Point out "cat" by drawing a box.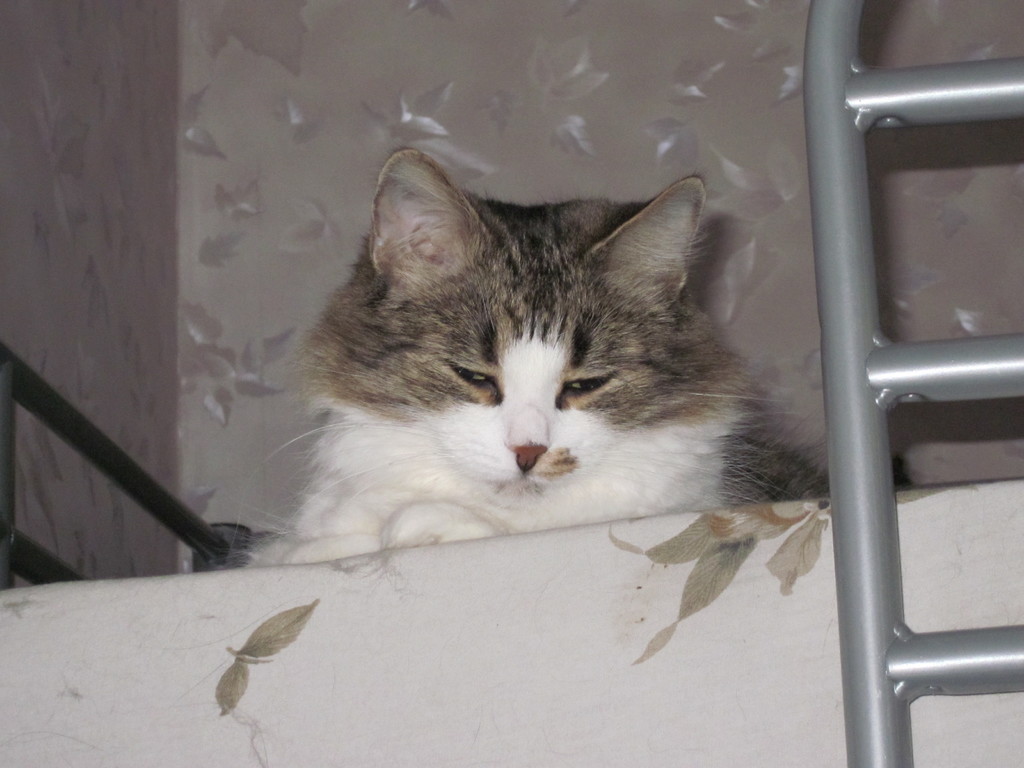
bbox=(237, 140, 819, 586).
